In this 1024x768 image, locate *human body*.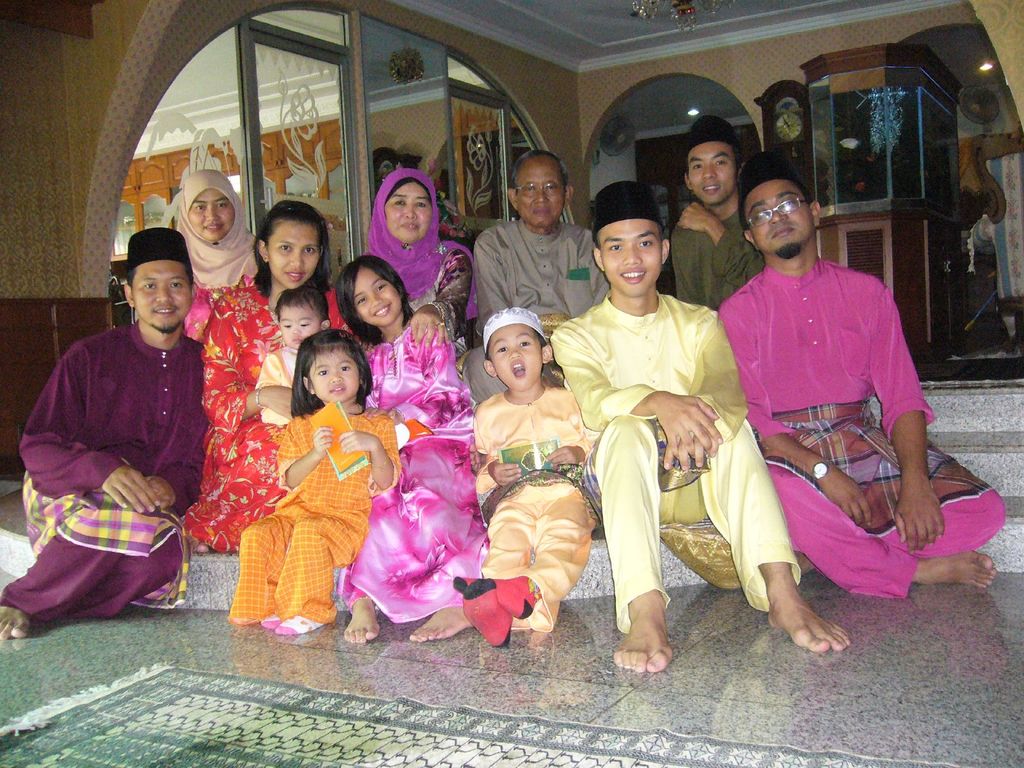
Bounding box: 456/303/606/656.
